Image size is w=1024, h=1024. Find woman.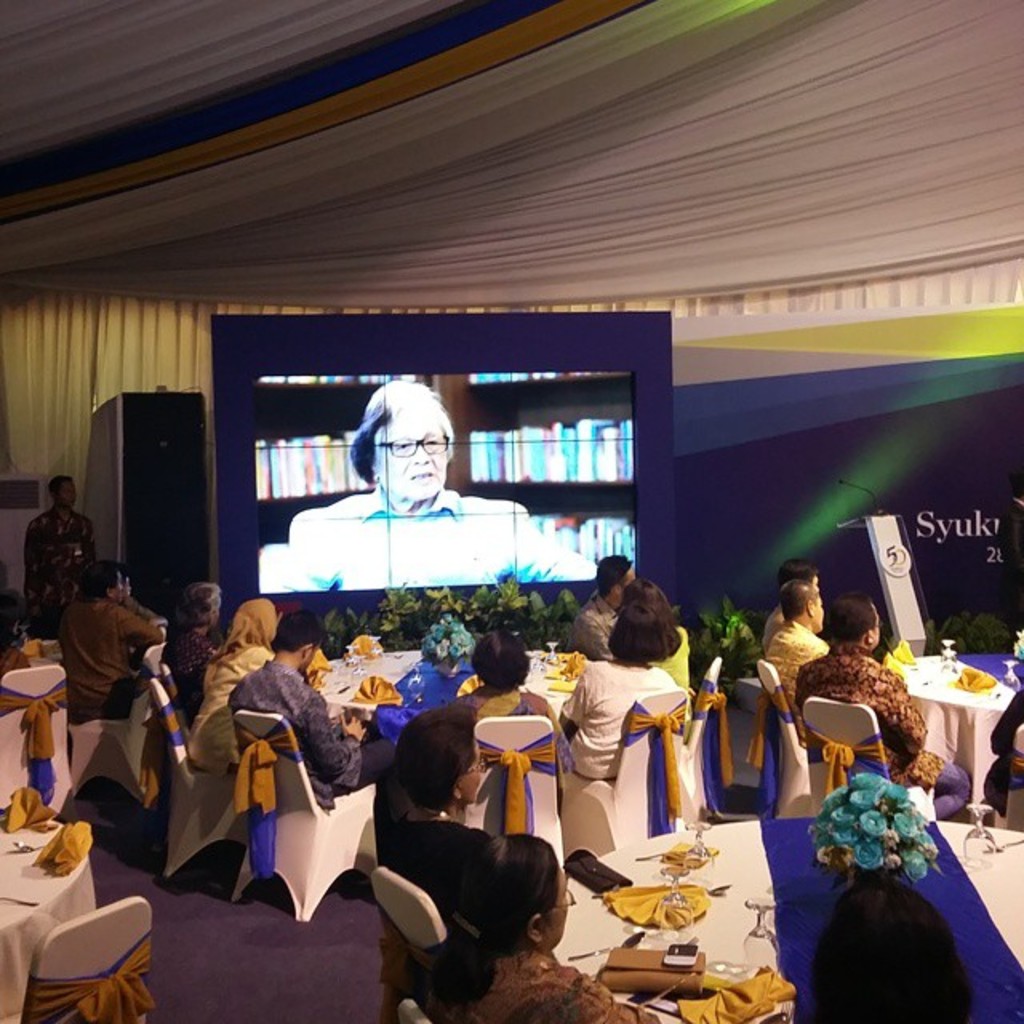
(x1=554, y1=598, x2=672, y2=786).
